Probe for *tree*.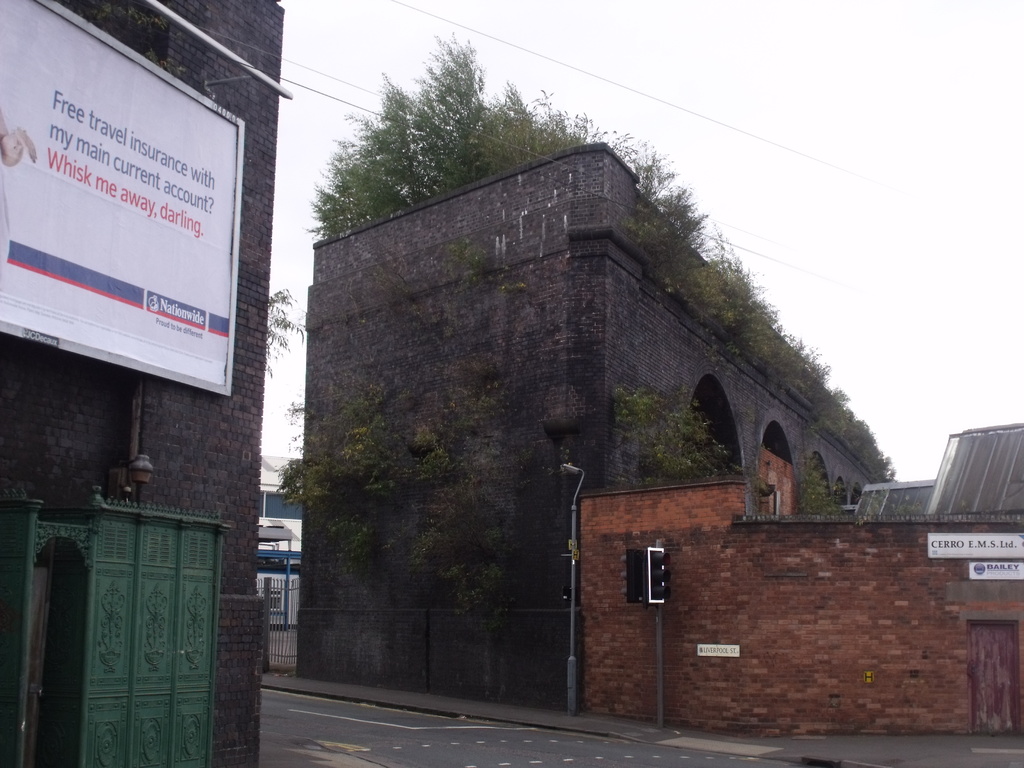
Probe result: region(314, 31, 602, 239).
